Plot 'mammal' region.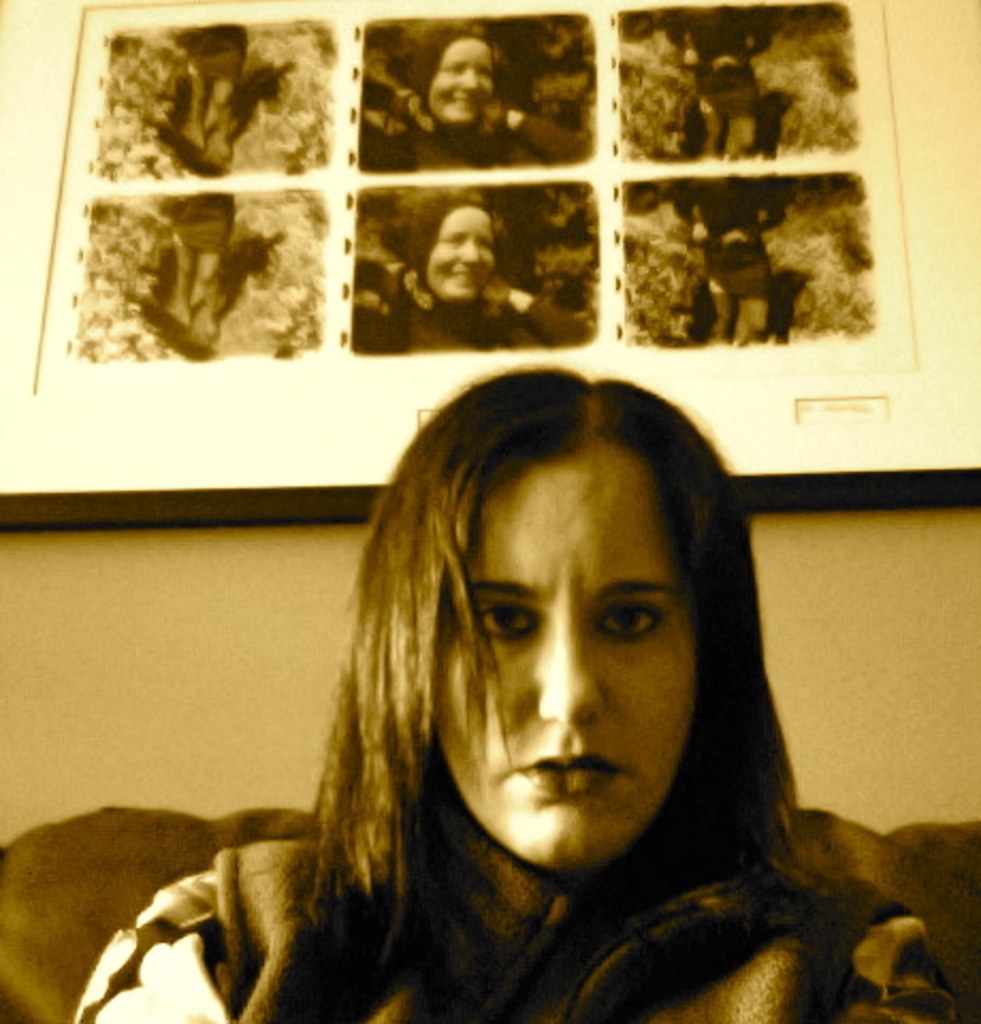
Plotted at <bbox>657, 6, 768, 158</bbox>.
